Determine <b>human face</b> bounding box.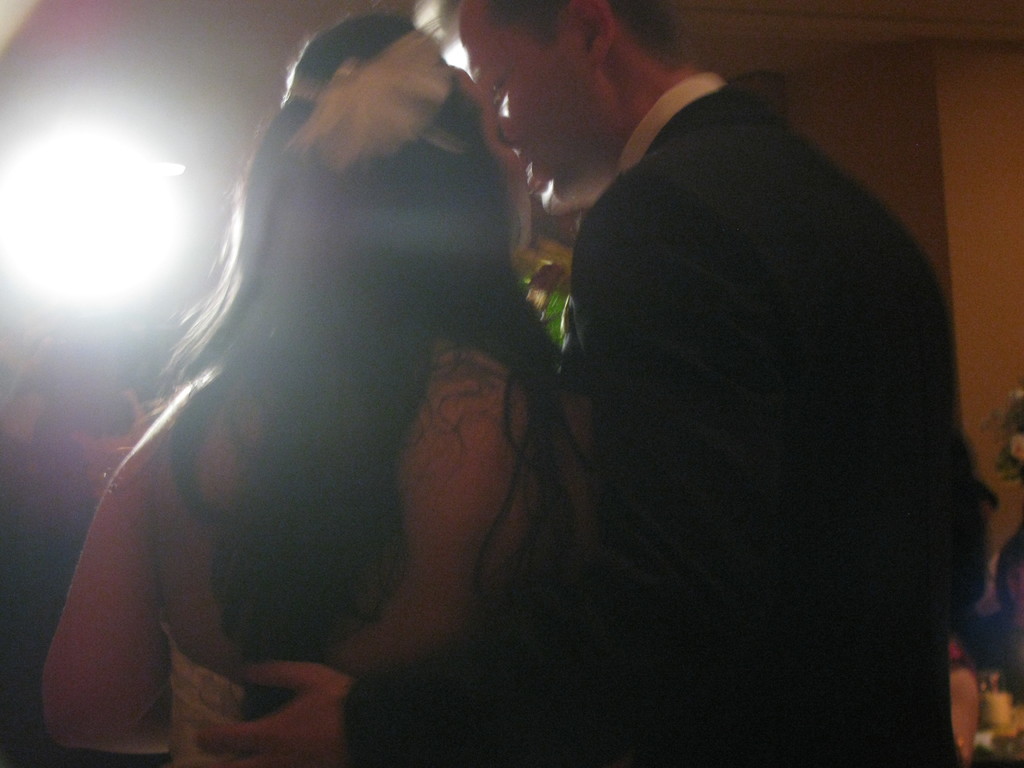
Determined: {"x1": 440, "y1": 3, "x2": 618, "y2": 214}.
